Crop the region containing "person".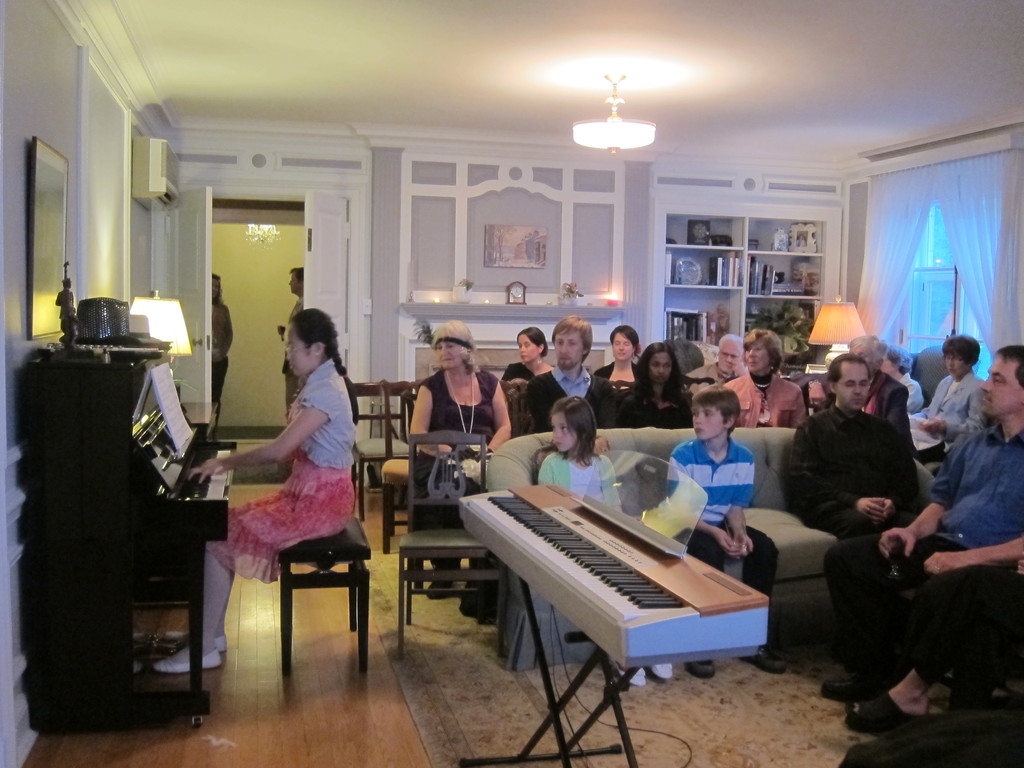
Crop region: <box>595,320,634,388</box>.
